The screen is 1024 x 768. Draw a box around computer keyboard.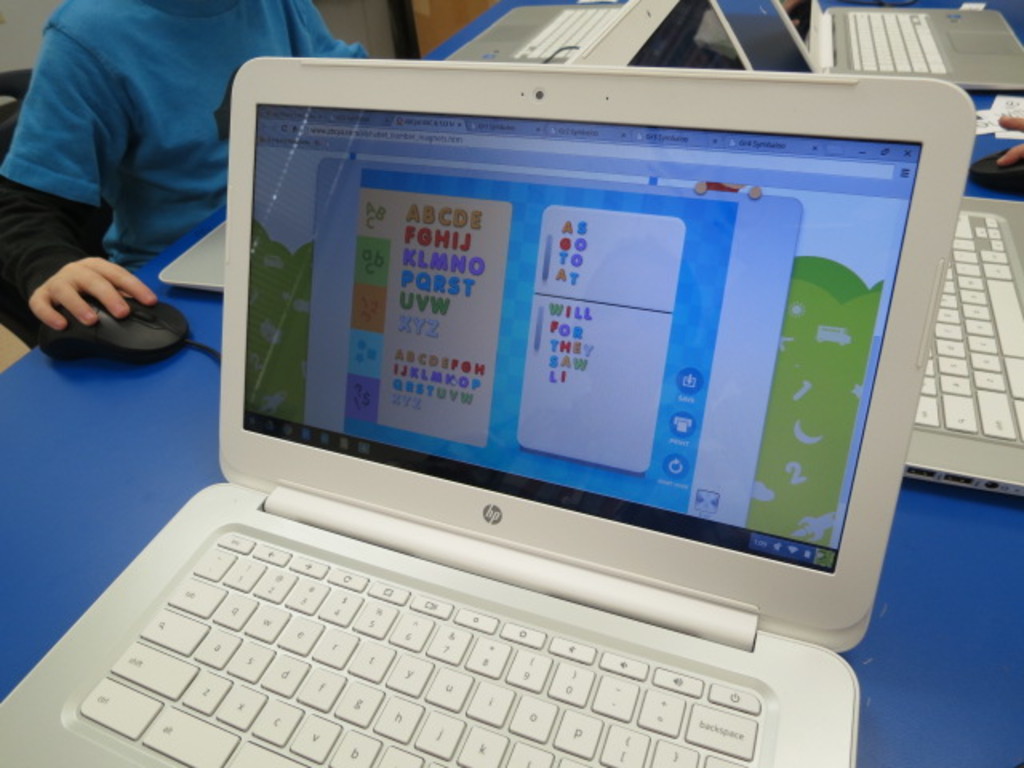
locate(62, 528, 765, 766).
